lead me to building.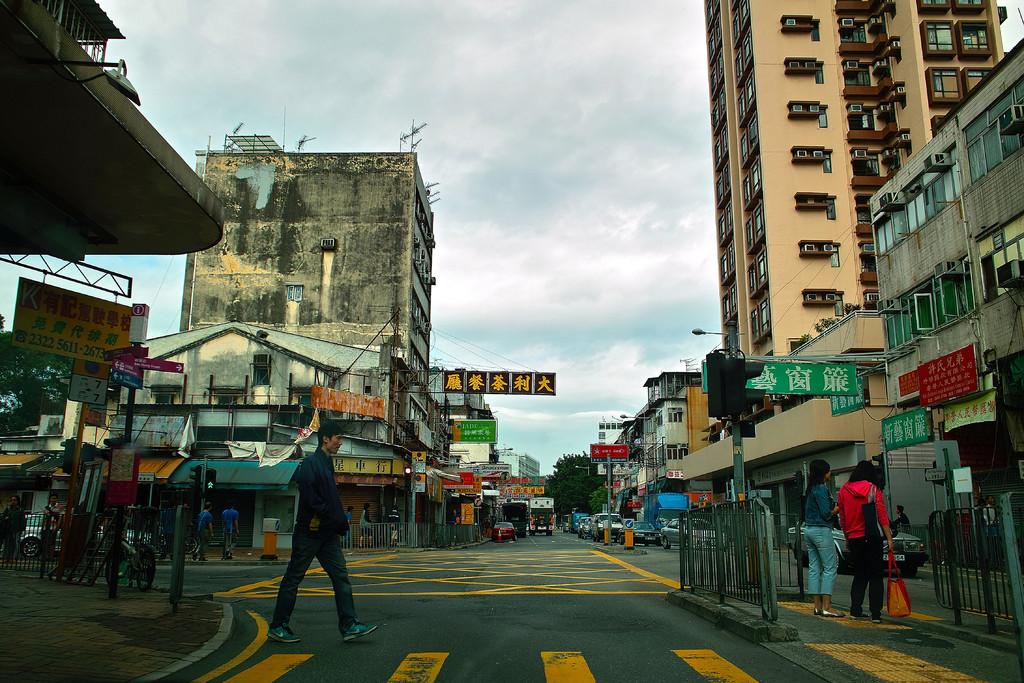
Lead to region(180, 119, 442, 445).
